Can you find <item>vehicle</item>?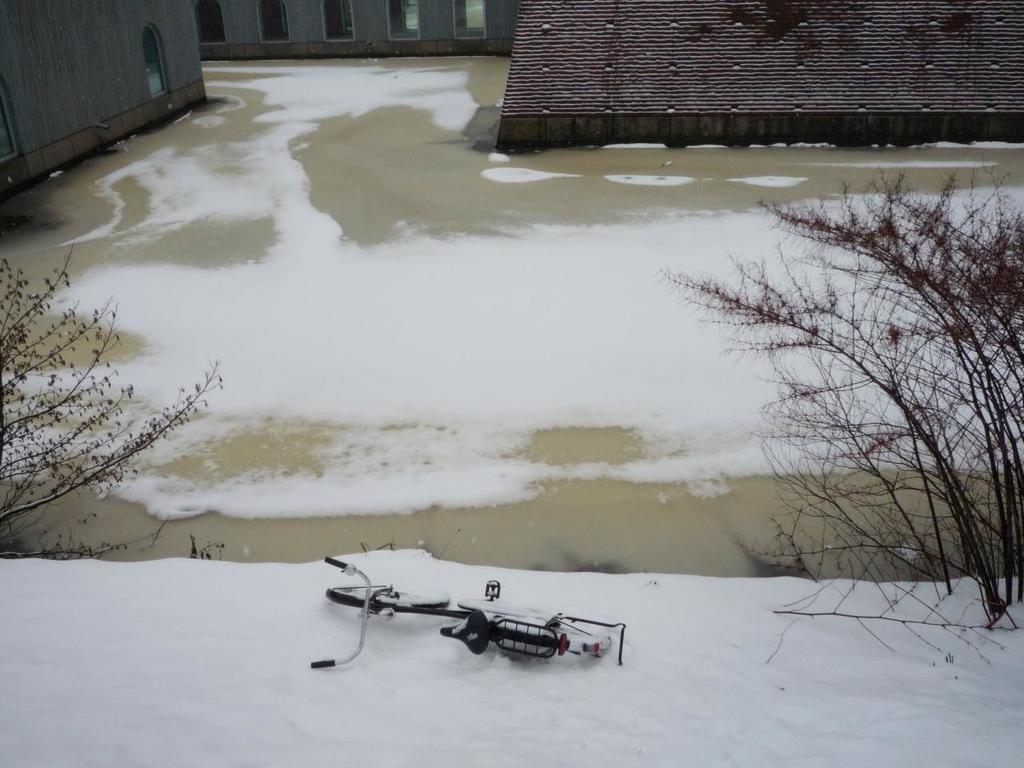
Yes, bounding box: (x1=346, y1=546, x2=648, y2=678).
